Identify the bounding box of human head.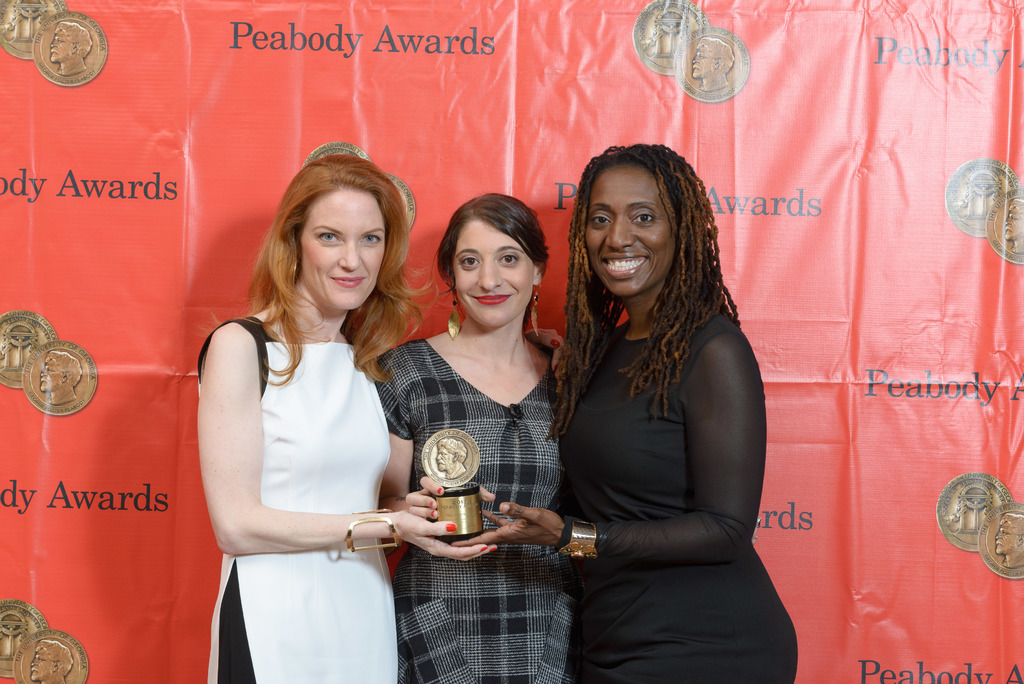
{"x1": 691, "y1": 38, "x2": 733, "y2": 79}.
